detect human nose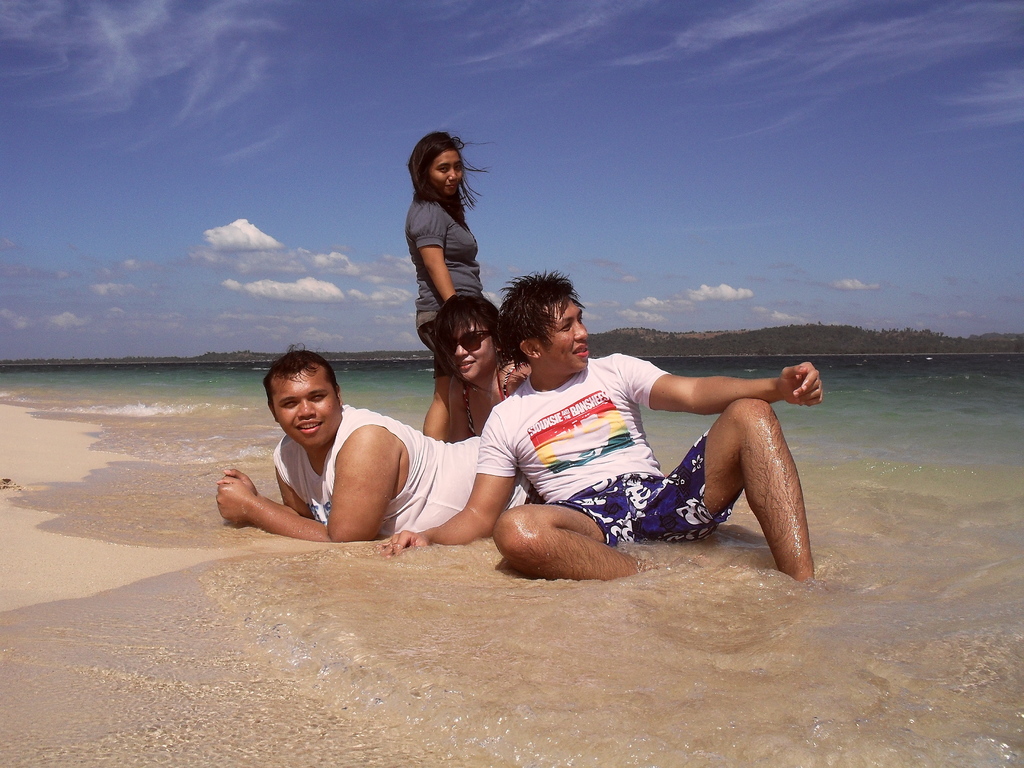
296:397:316:417
